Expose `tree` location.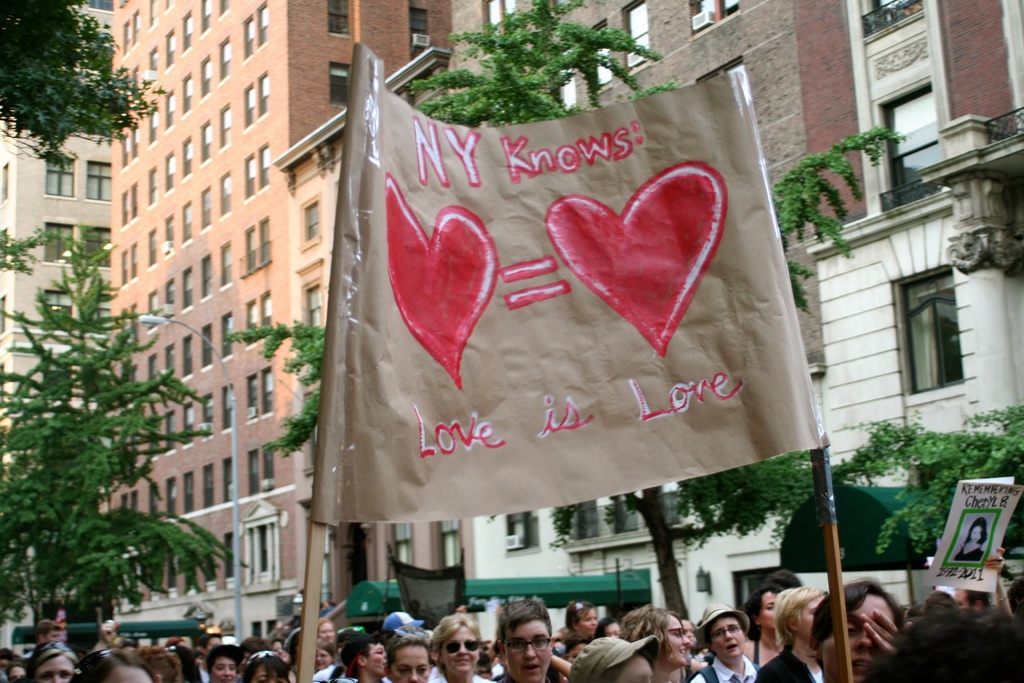
Exposed at (0,224,241,650).
